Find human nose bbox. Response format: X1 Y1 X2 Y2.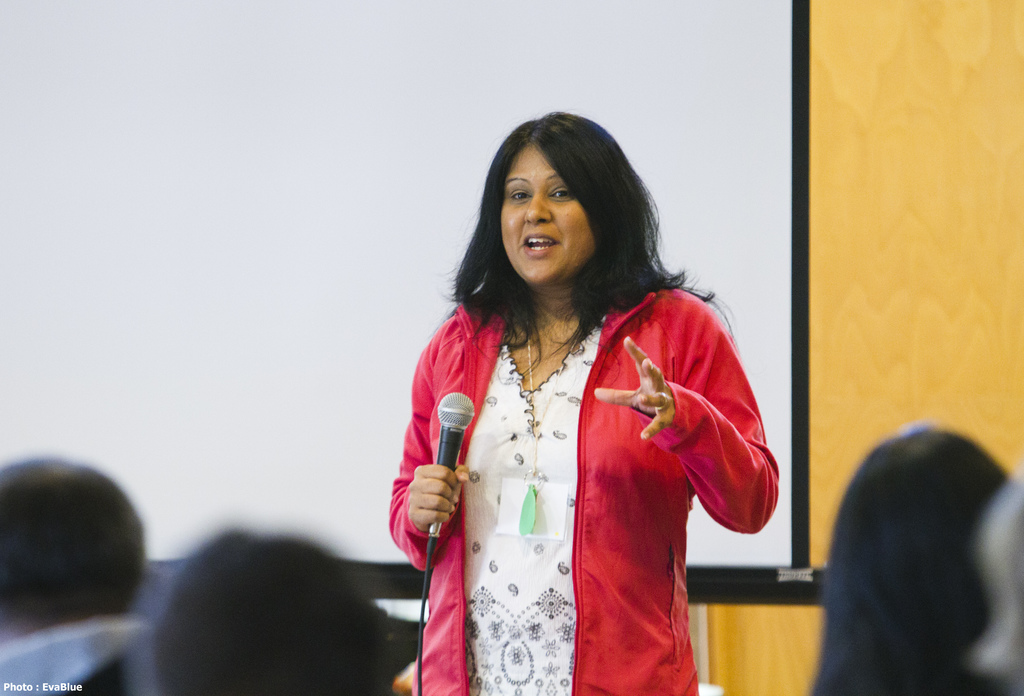
525 197 552 222.
